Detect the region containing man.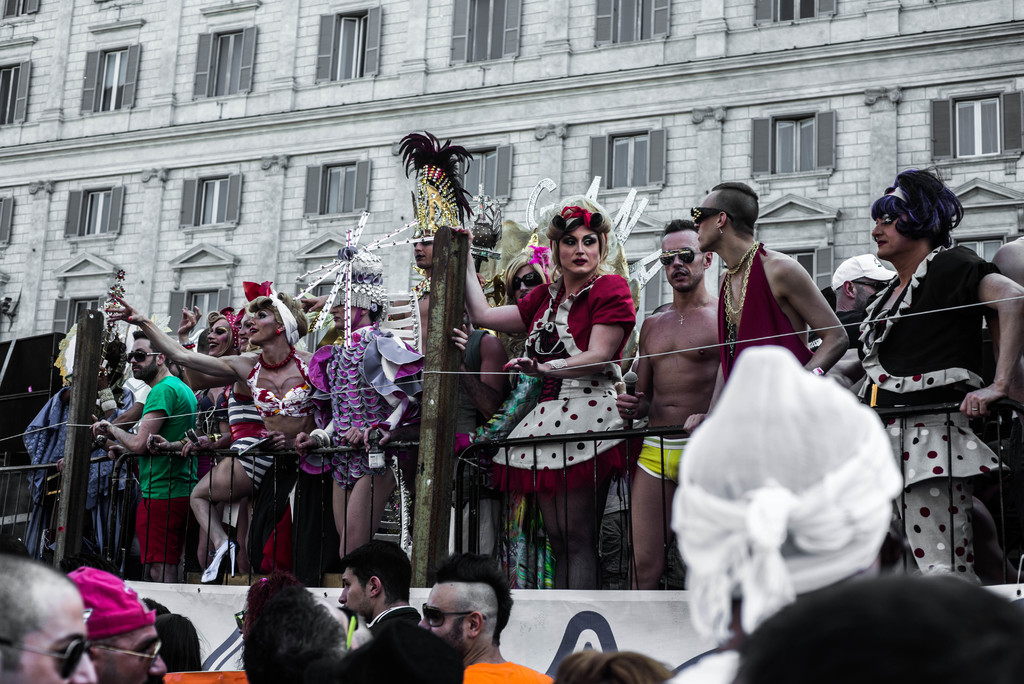
box(657, 342, 907, 683).
